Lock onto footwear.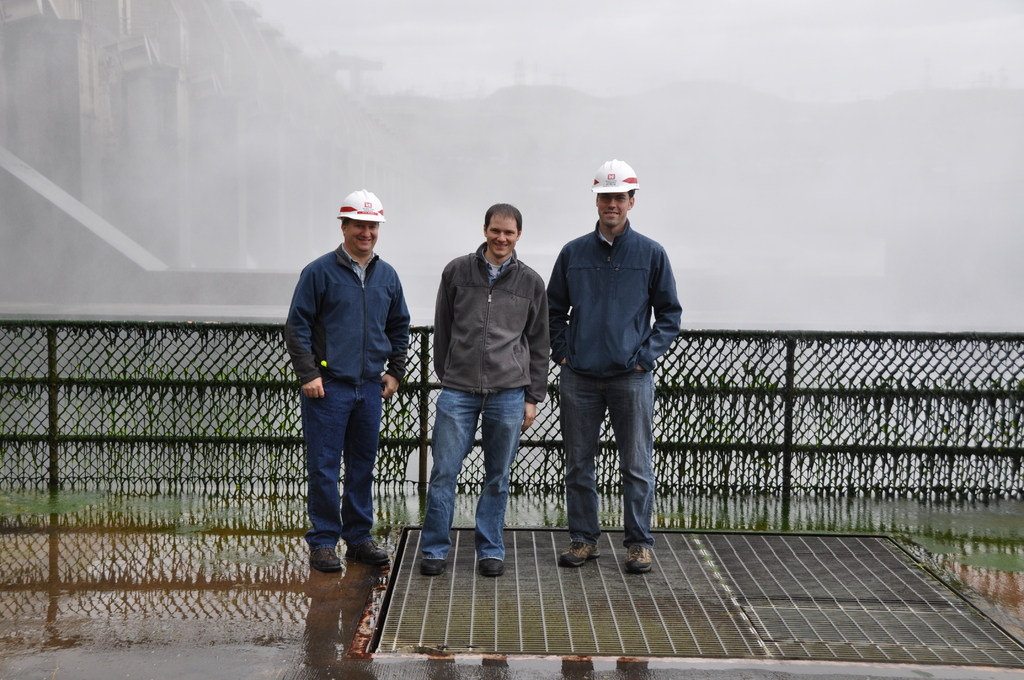
Locked: [557,536,600,563].
